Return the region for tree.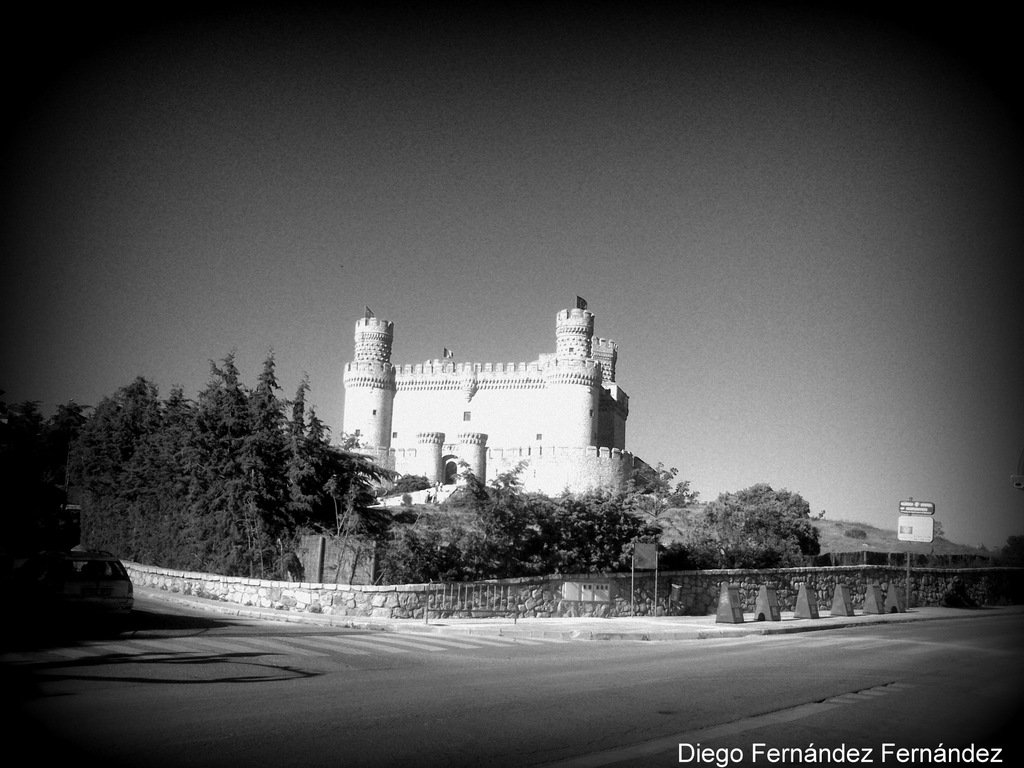
[left=1, top=401, right=47, bottom=484].
